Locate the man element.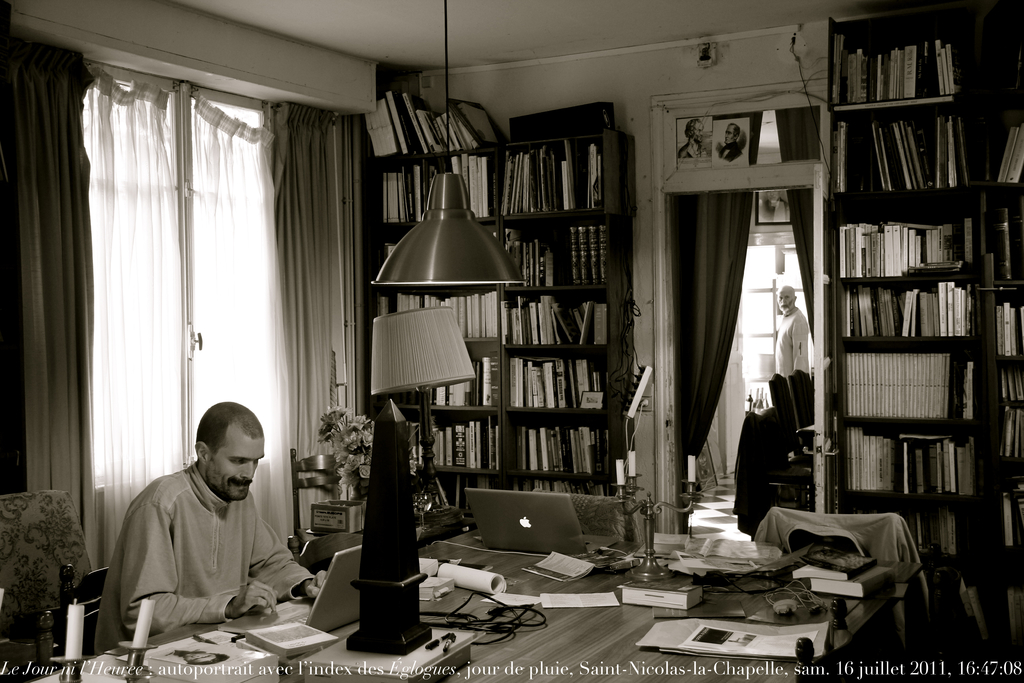
Element bbox: x1=102 y1=406 x2=317 y2=657.
